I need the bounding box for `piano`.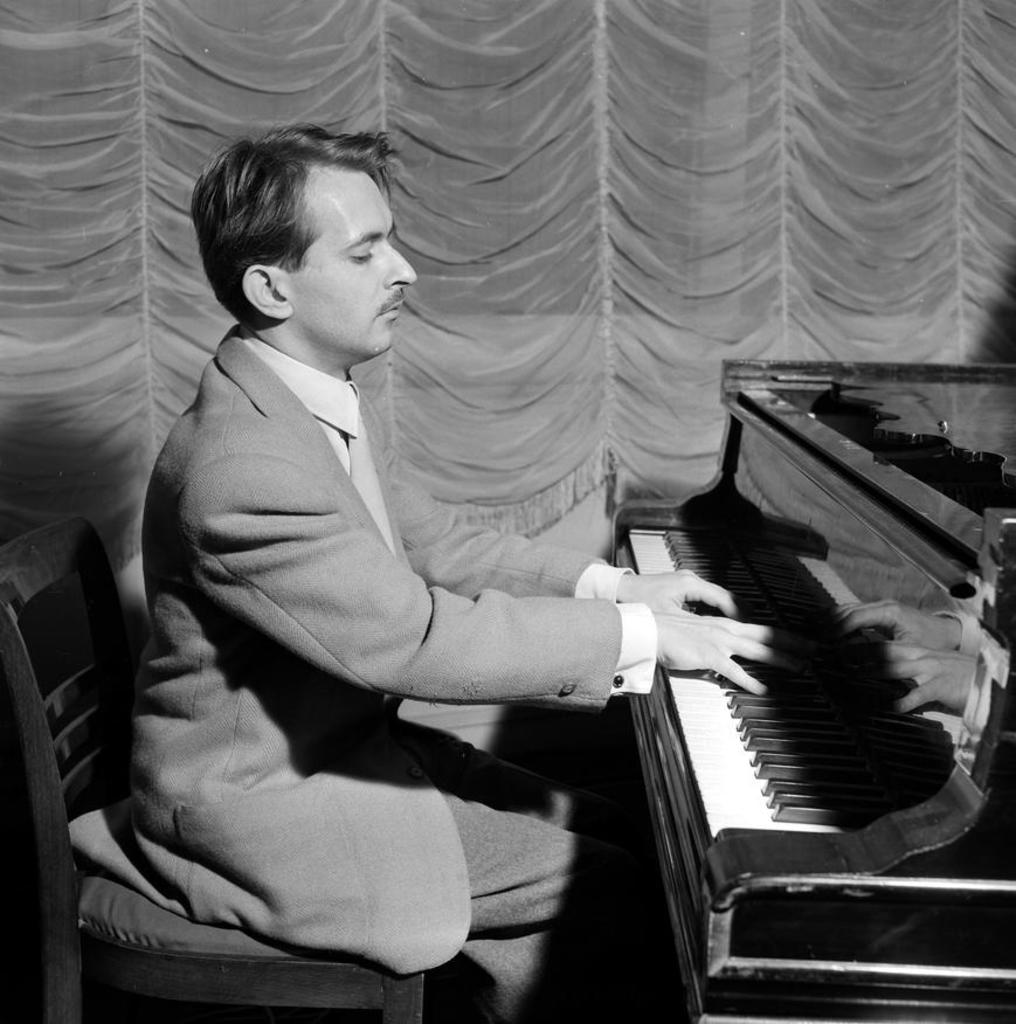
Here it is: (left=603, top=354, right=1015, bottom=1023).
